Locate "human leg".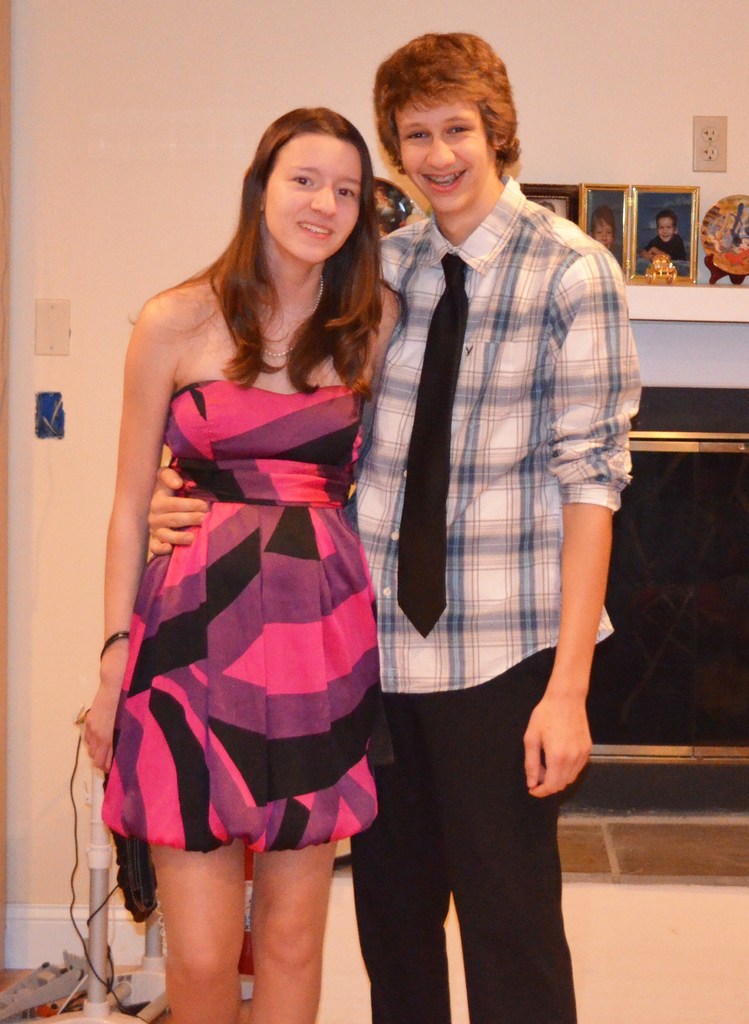
Bounding box: 161:685:334:1023.
